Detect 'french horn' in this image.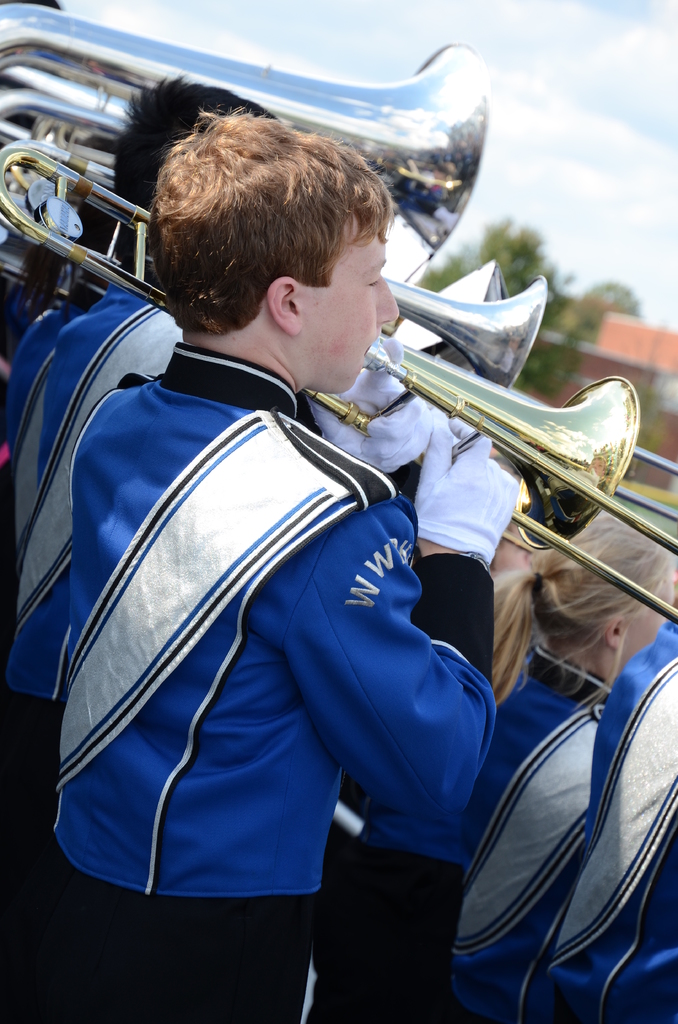
Detection: [0,141,557,400].
